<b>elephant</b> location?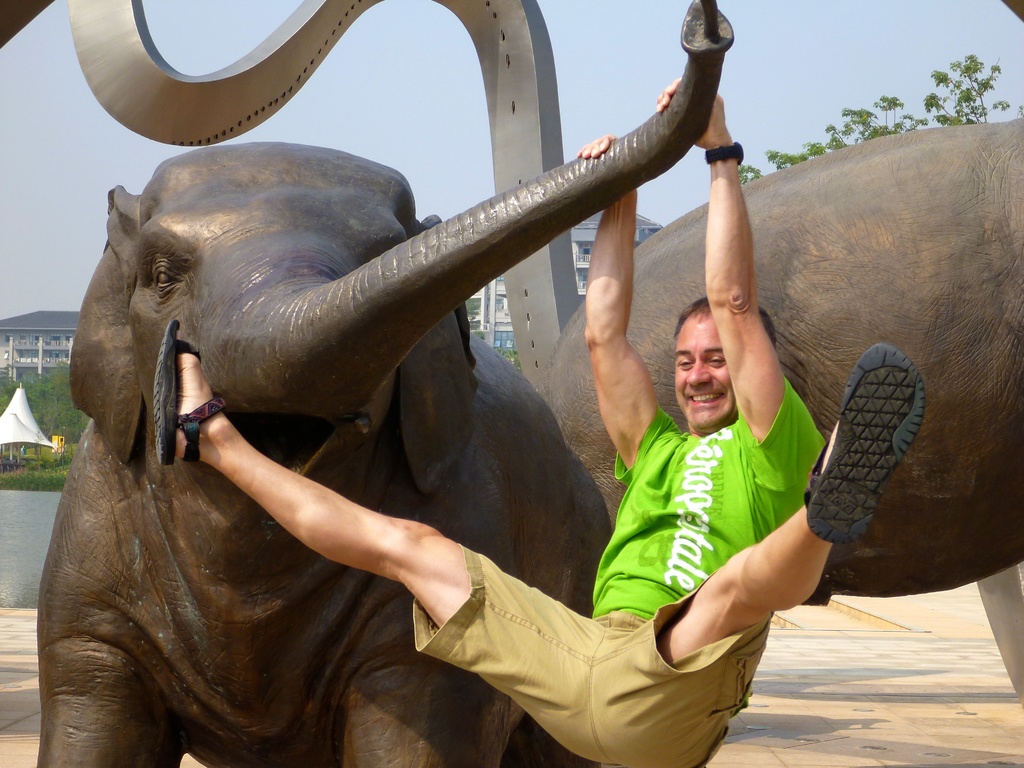
region(24, 0, 737, 767)
